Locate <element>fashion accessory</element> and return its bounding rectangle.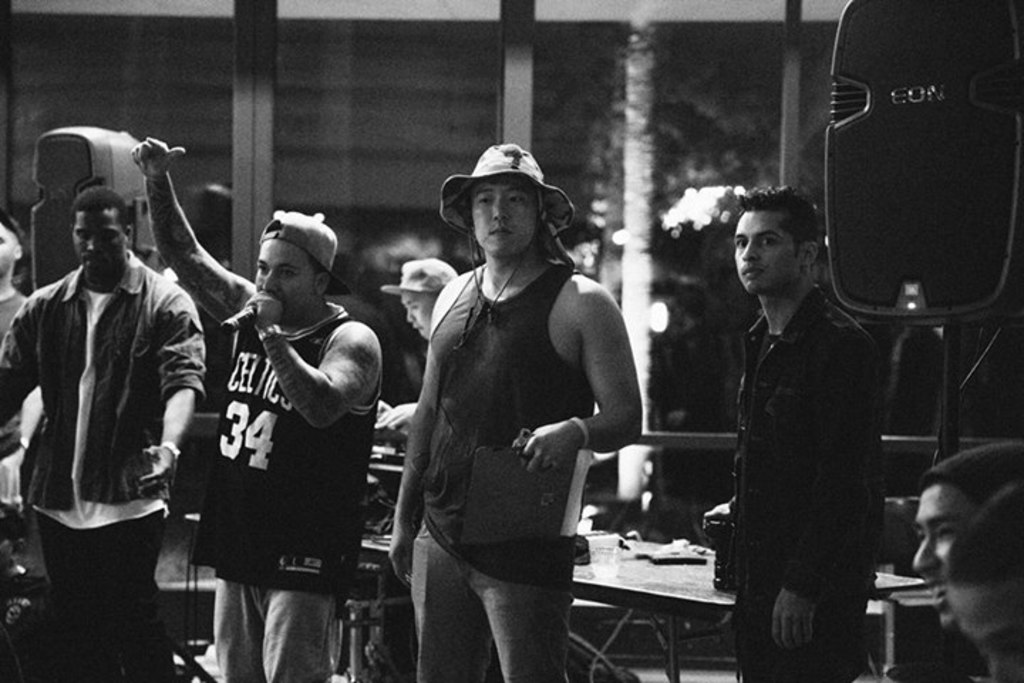
bbox=(920, 444, 1023, 499).
